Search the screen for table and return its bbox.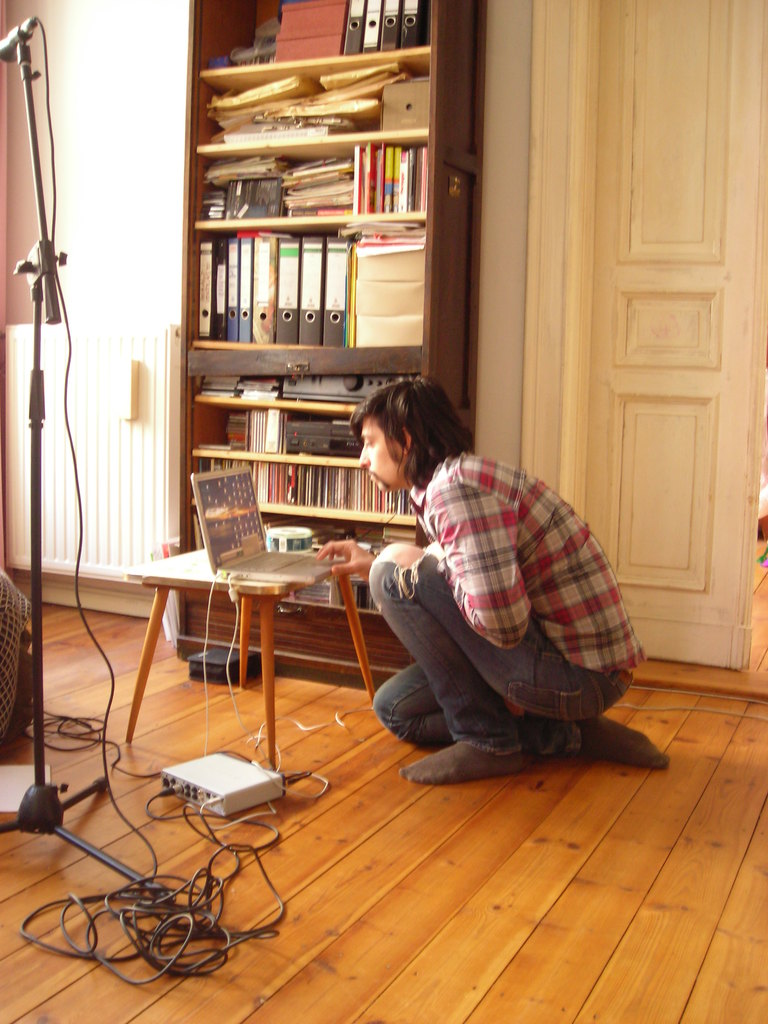
Found: <box>141,522,385,734</box>.
